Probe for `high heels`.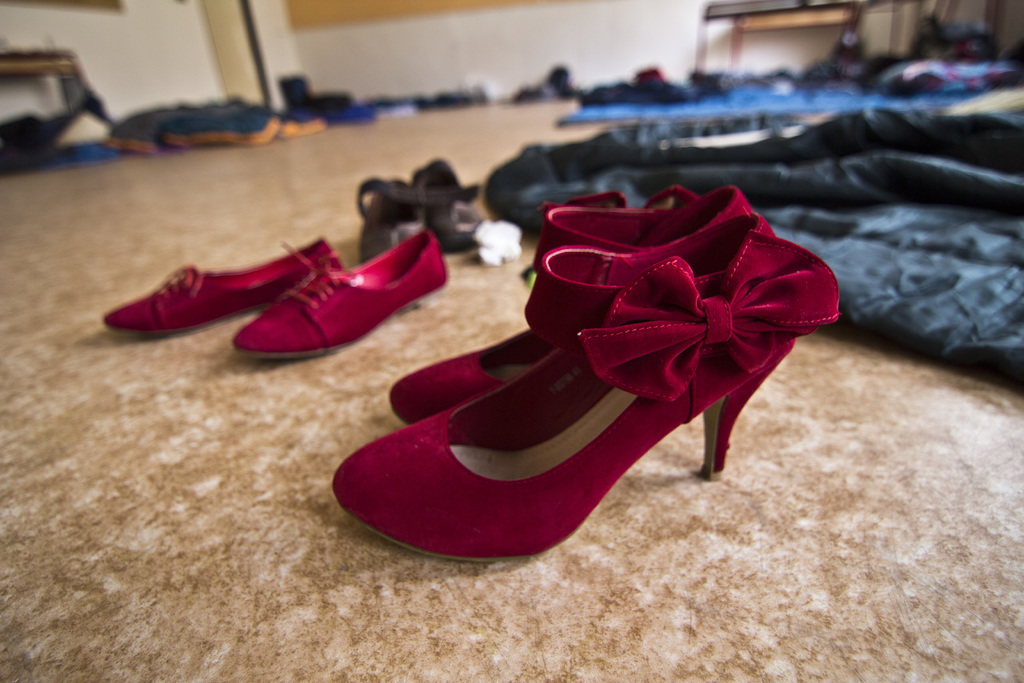
Probe result: {"x1": 351, "y1": 210, "x2": 820, "y2": 546}.
